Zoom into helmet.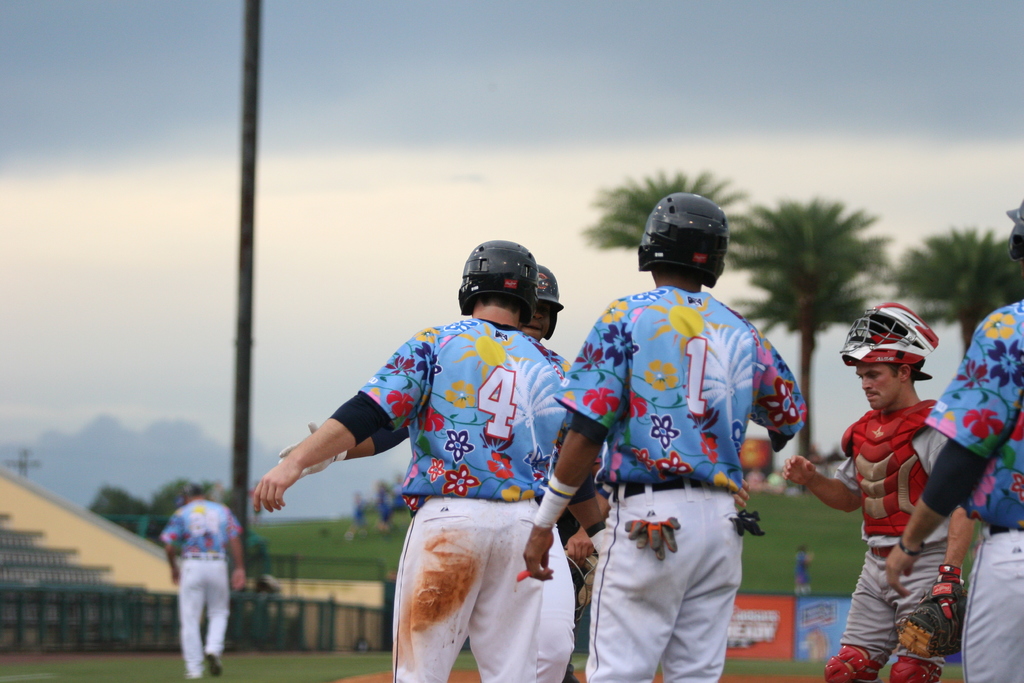
Zoom target: (left=1002, top=189, right=1023, bottom=272).
